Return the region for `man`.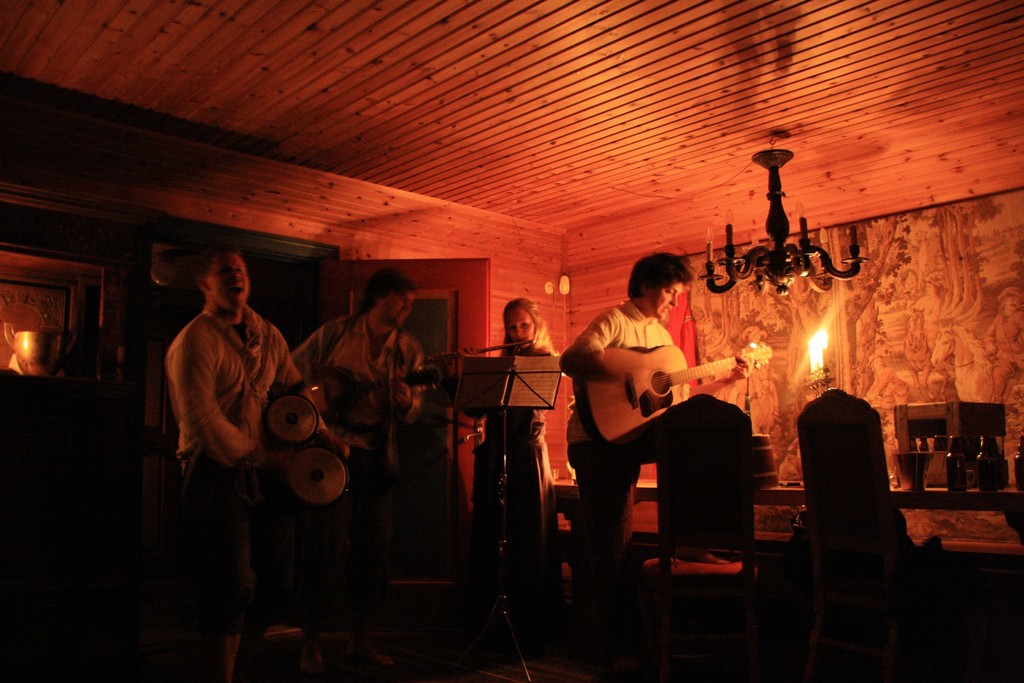
<bbox>555, 247, 771, 575</bbox>.
